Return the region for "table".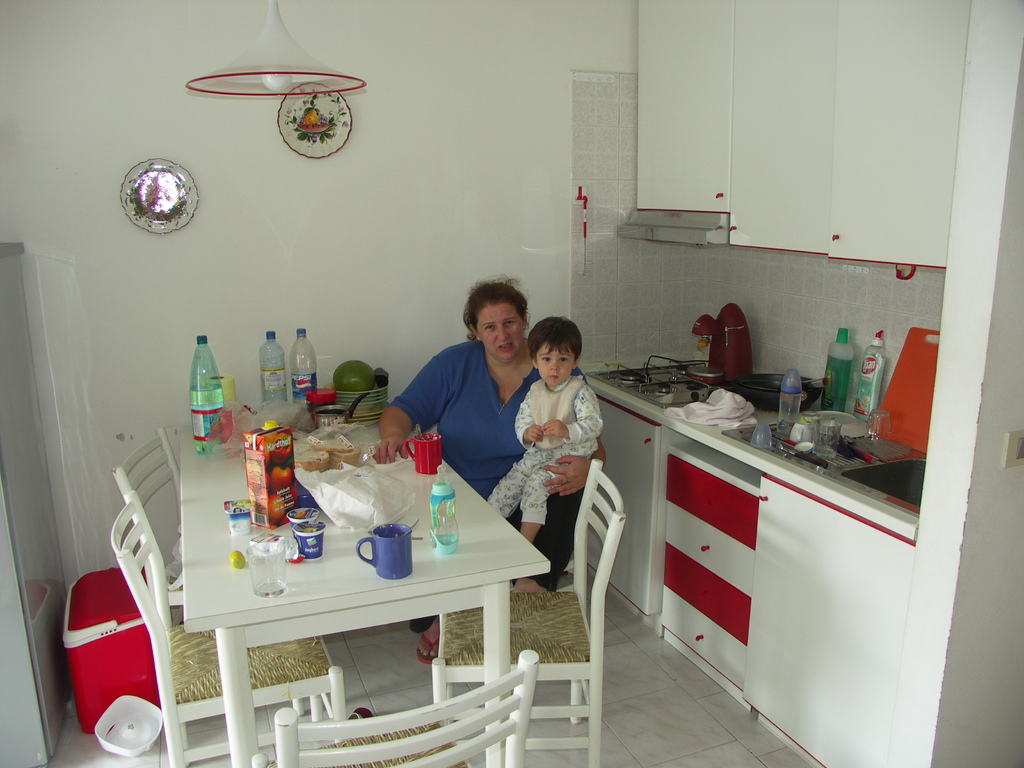
<box>113,451,540,756</box>.
